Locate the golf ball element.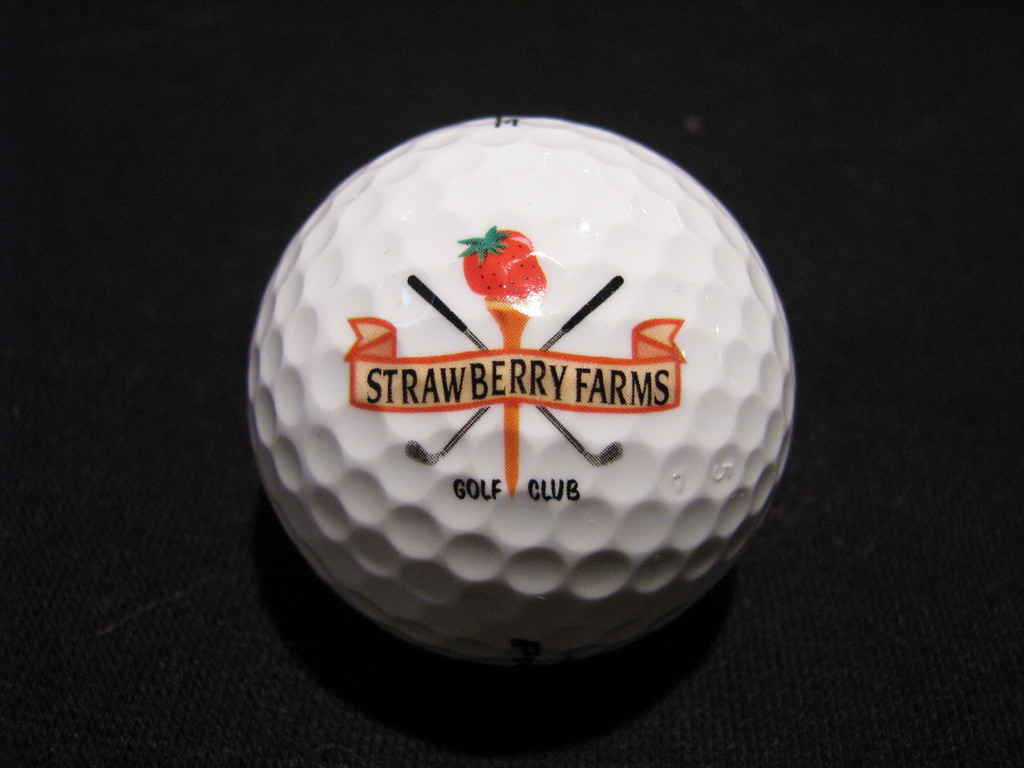
Element bbox: bbox(248, 110, 804, 678).
